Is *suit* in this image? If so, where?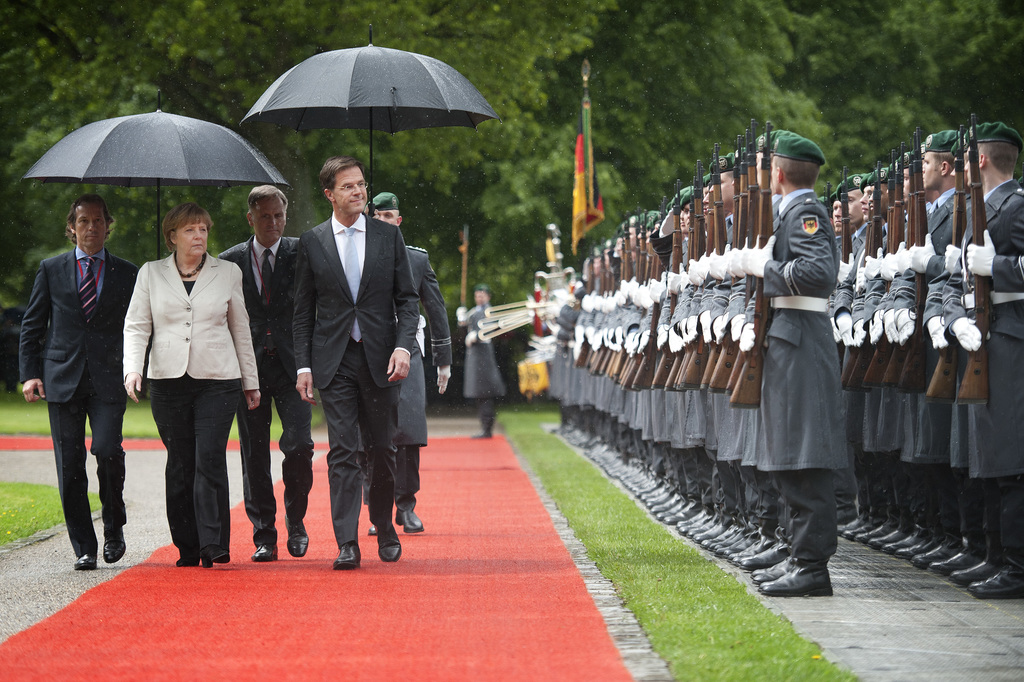
Yes, at 223, 235, 315, 540.
